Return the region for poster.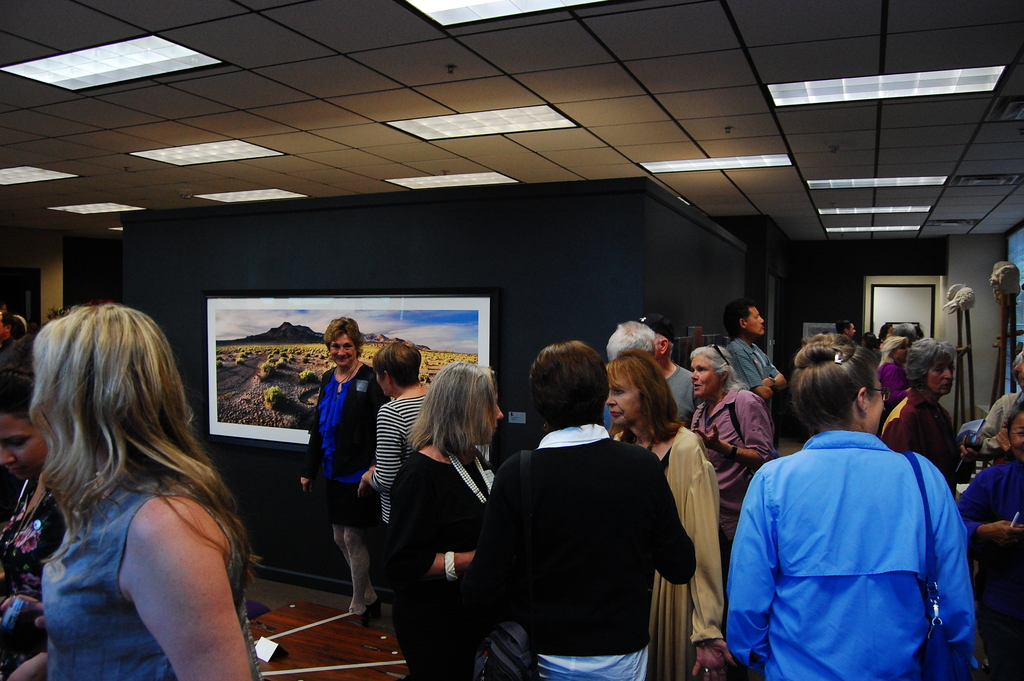
bbox=[206, 290, 492, 447].
